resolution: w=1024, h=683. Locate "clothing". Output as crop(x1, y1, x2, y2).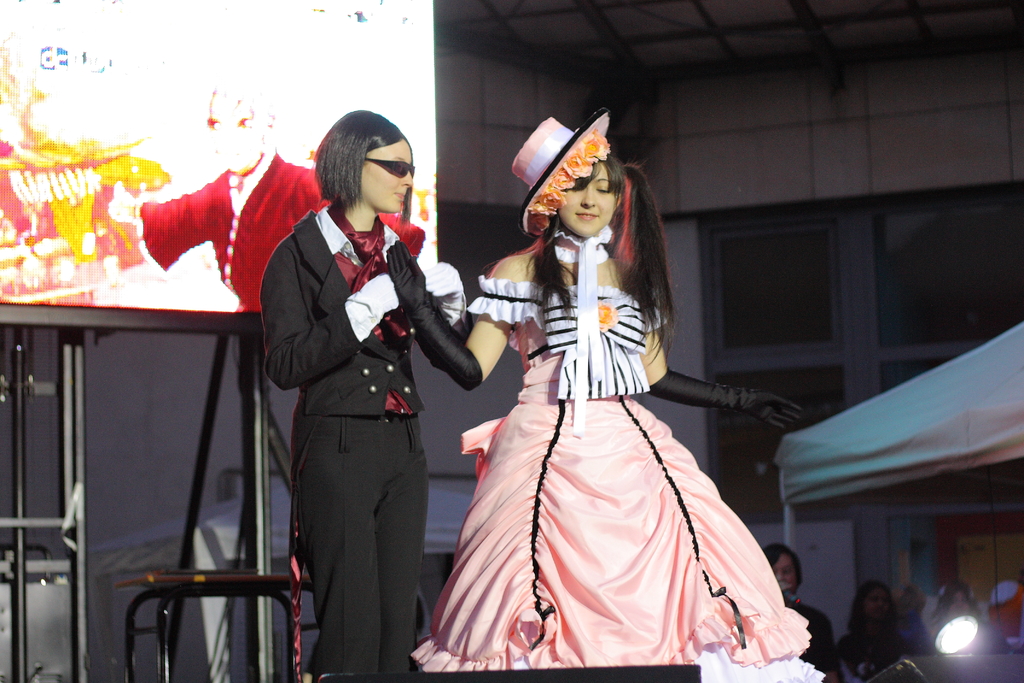
crop(781, 593, 842, 672).
